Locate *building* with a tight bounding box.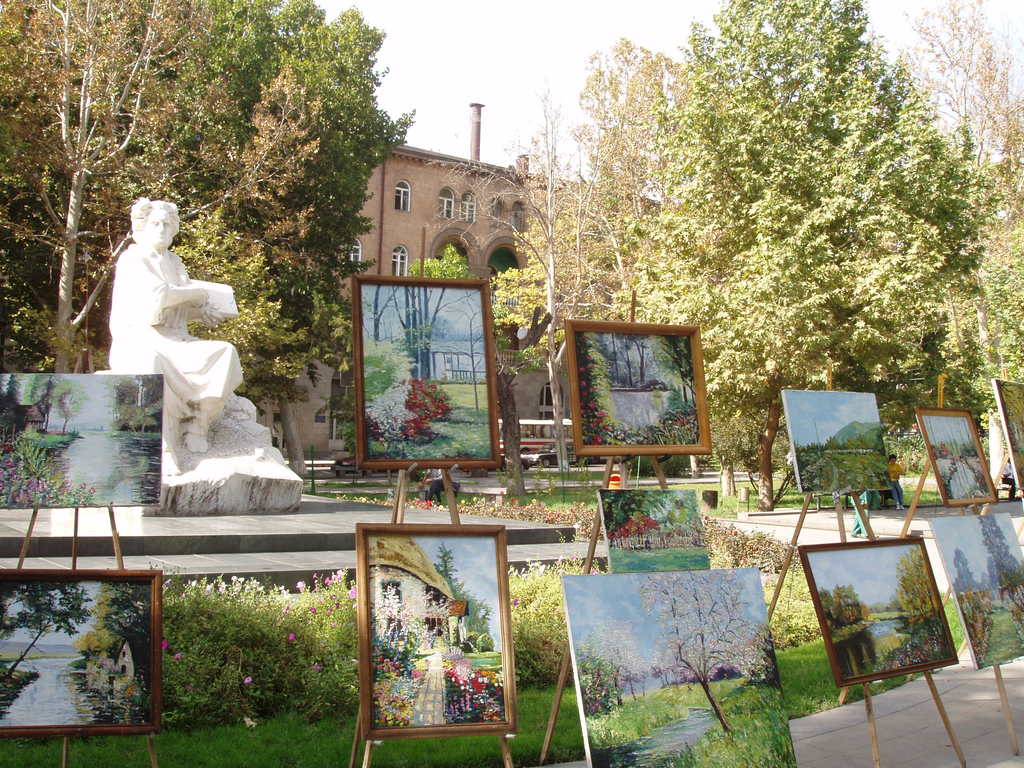
{"left": 433, "top": 338, "right": 486, "bottom": 381}.
